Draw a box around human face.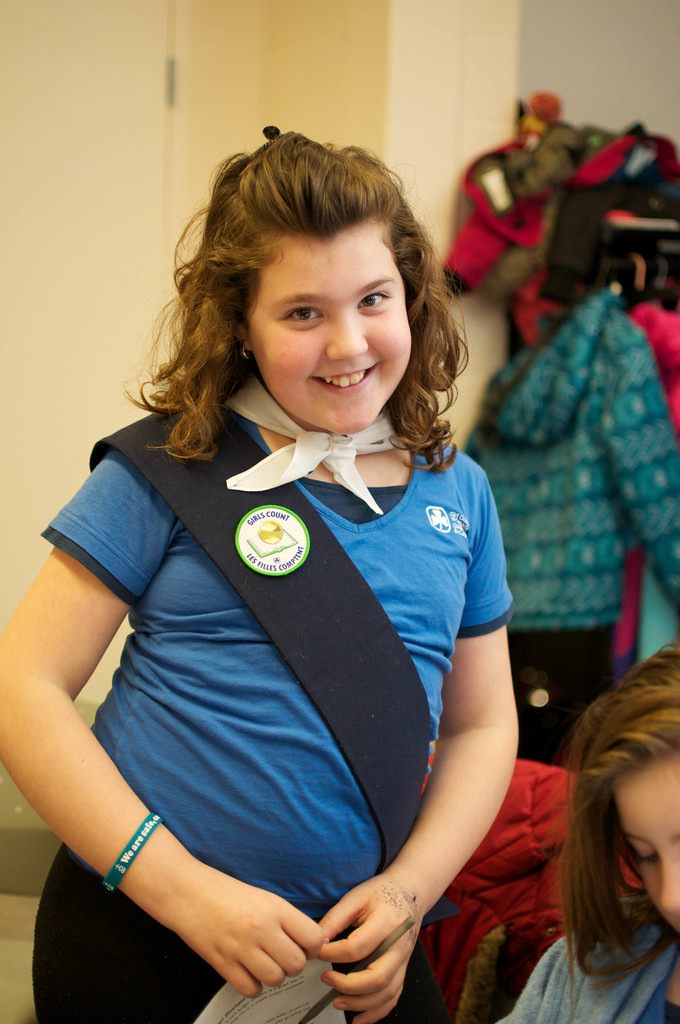
box=[611, 756, 679, 929].
